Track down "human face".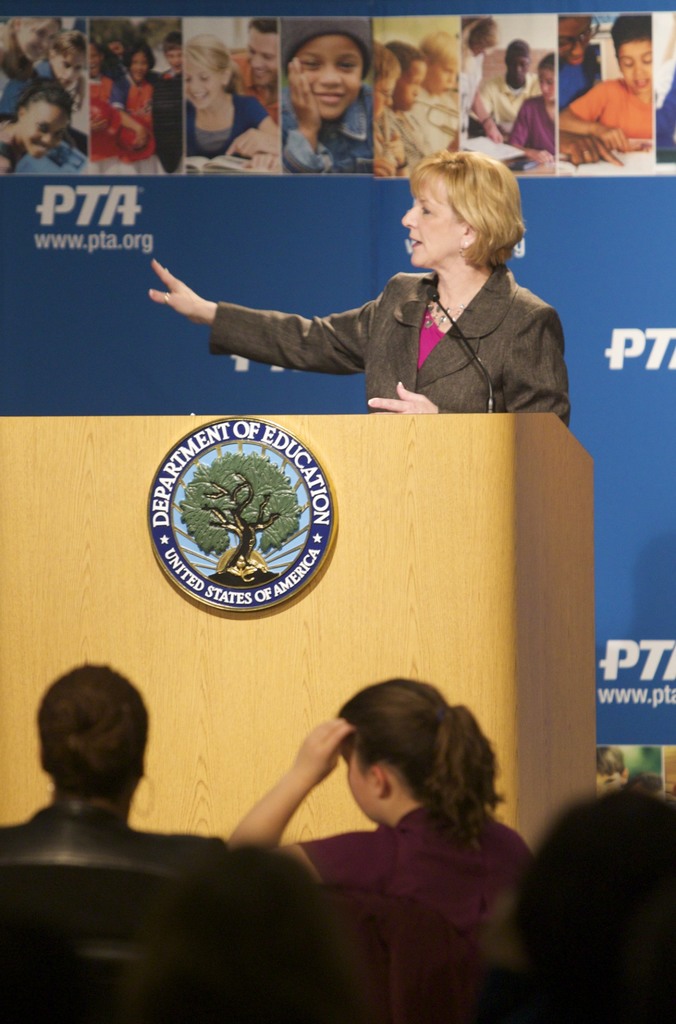
Tracked to detection(558, 17, 593, 67).
